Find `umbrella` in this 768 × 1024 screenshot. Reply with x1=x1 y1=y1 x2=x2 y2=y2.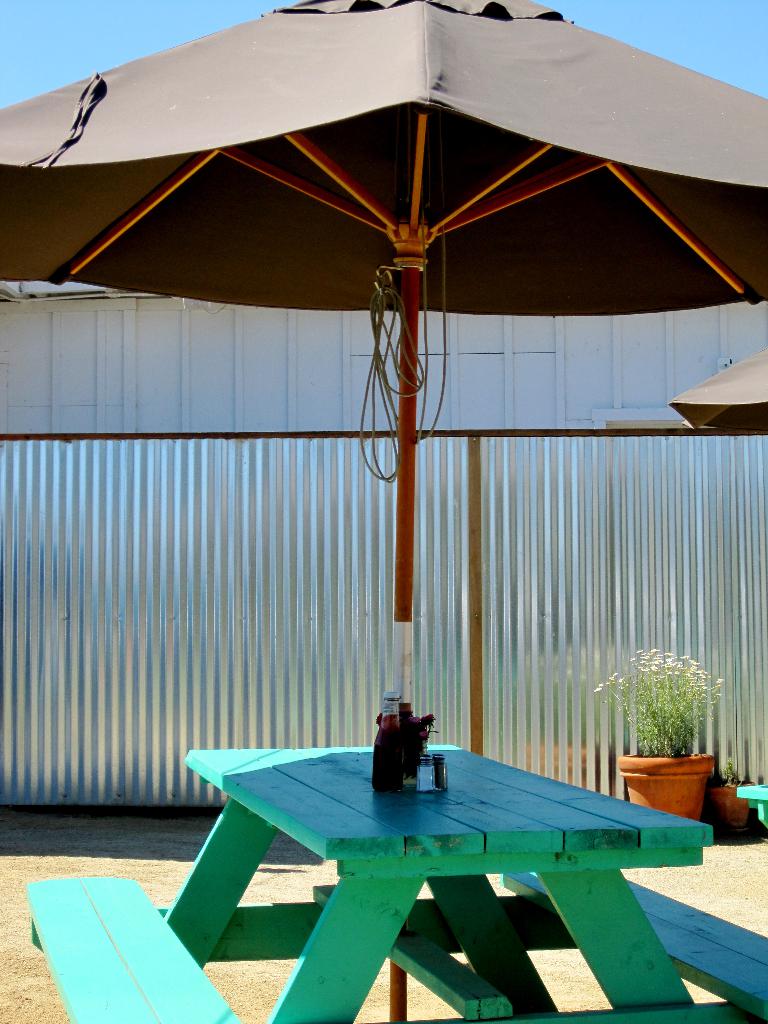
x1=671 y1=351 x2=767 y2=431.
